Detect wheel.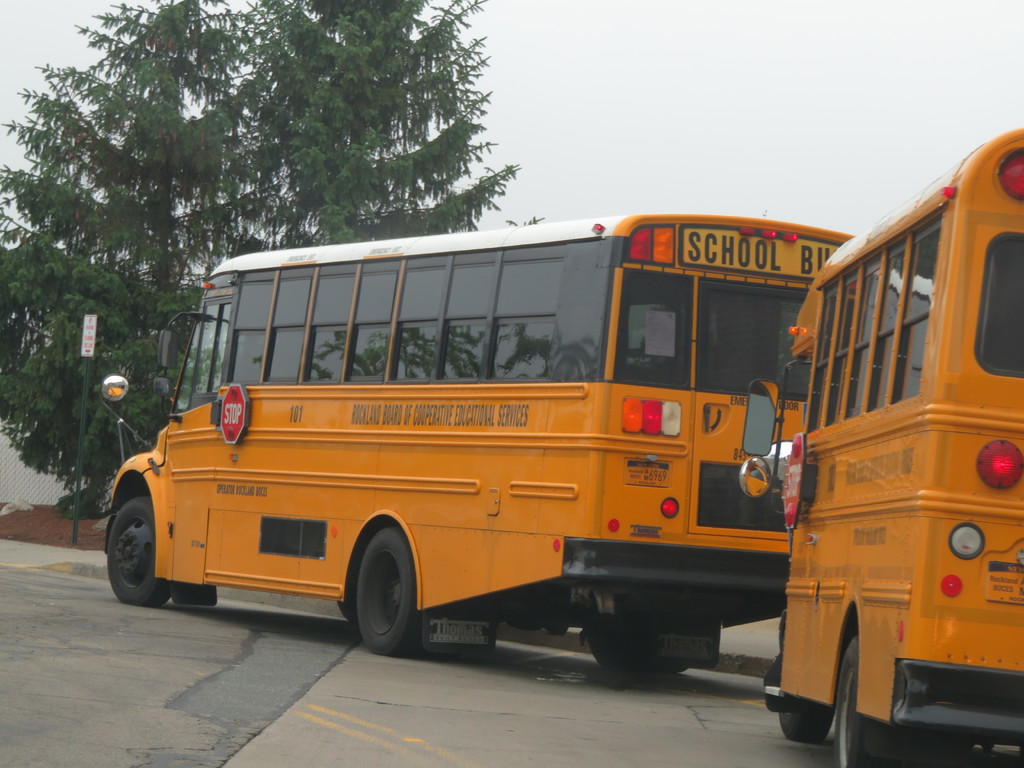
Detected at box(341, 541, 413, 648).
